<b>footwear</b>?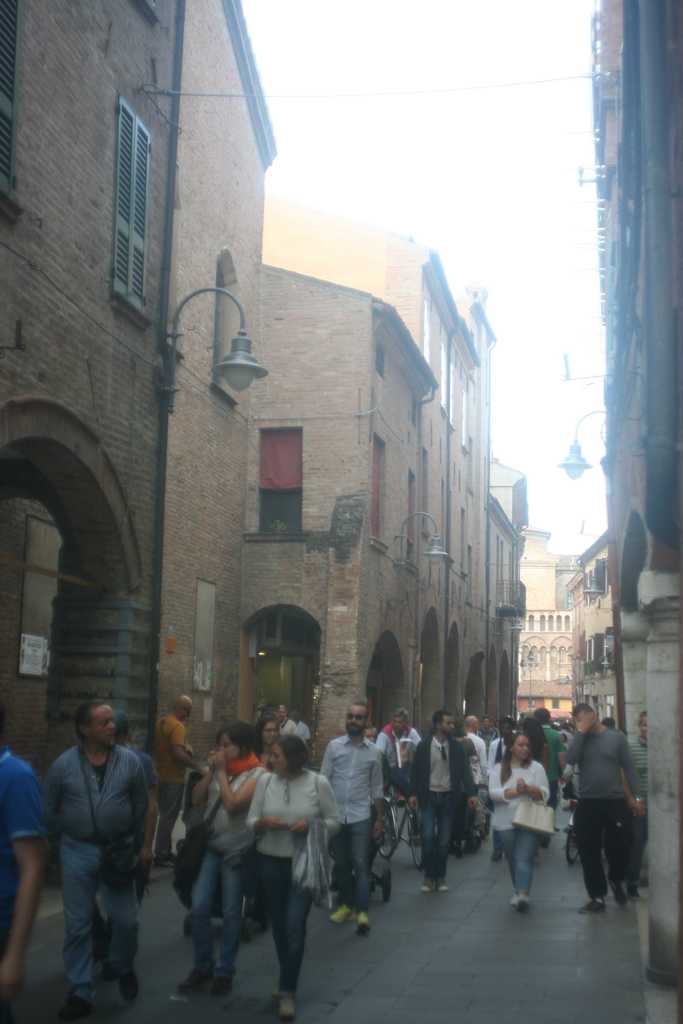
[x1=352, y1=910, x2=371, y2=935]
